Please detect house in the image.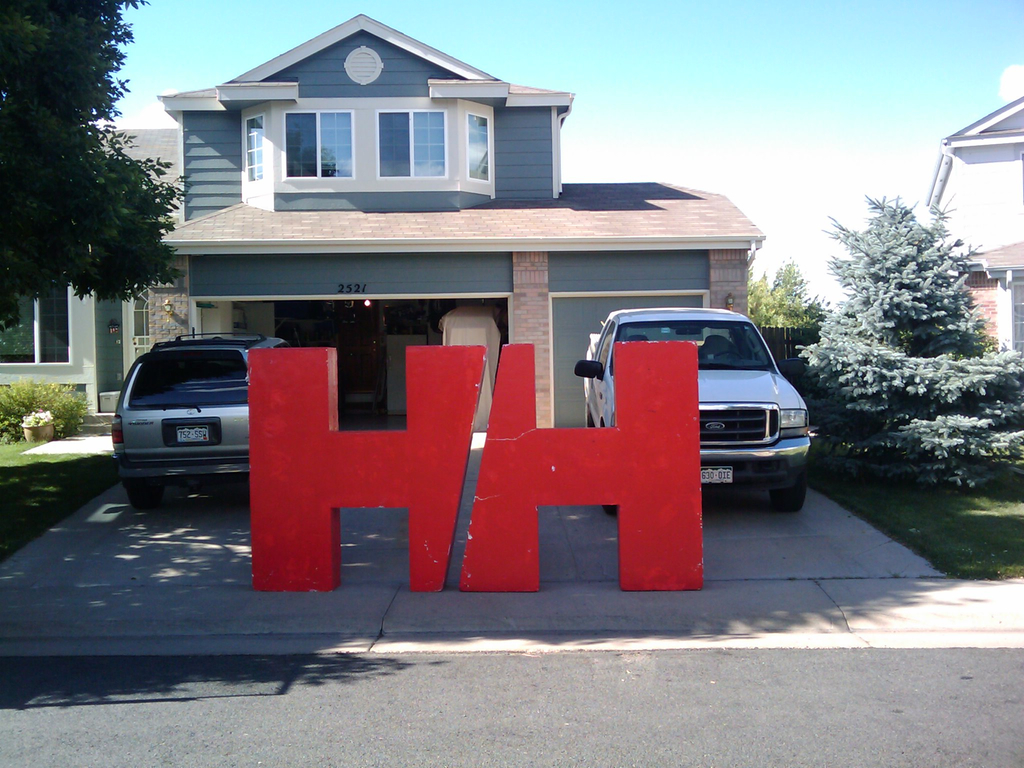
bbox=[915, 93, 1023, 375].
